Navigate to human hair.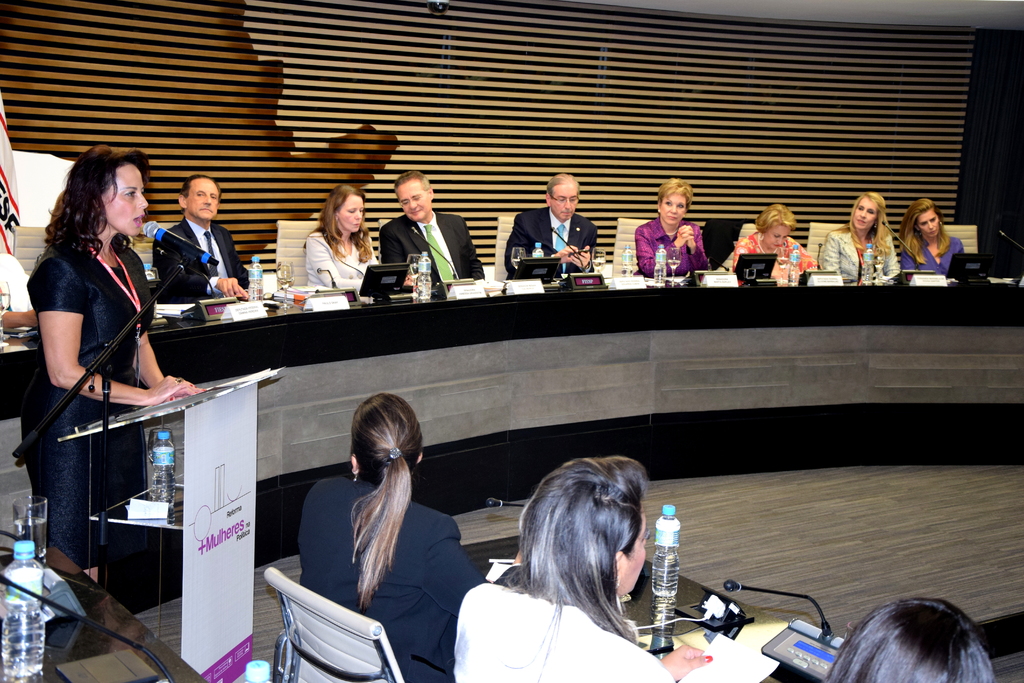
Navigation target: [900,202,954,269].
